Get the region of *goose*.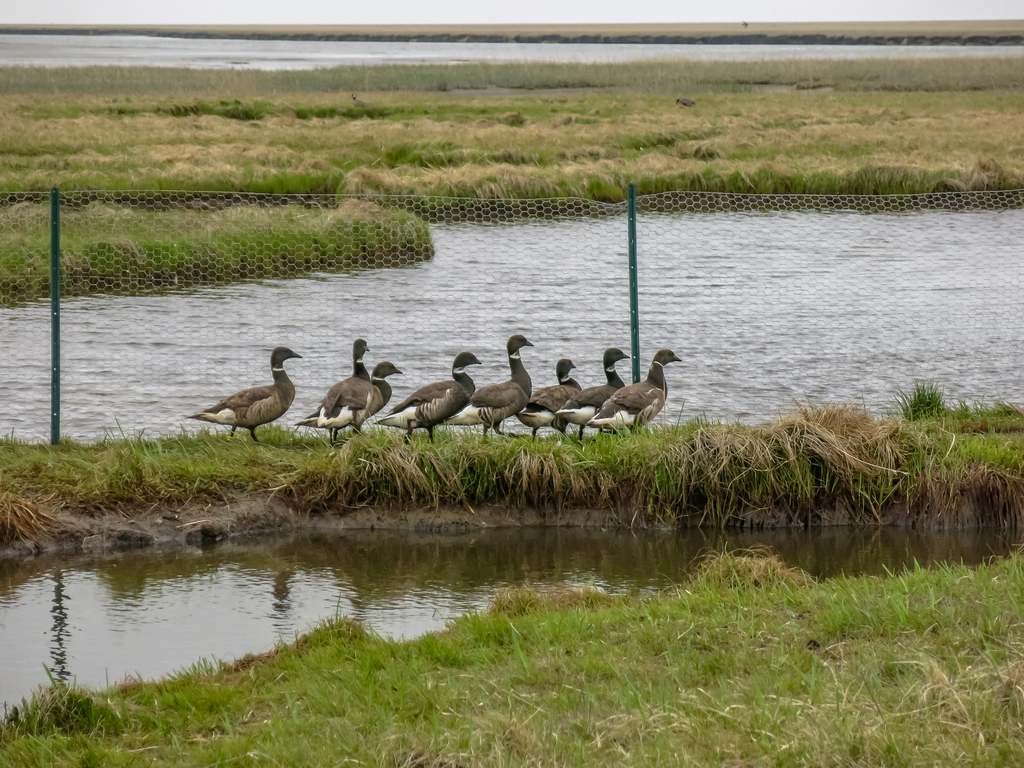
select_region(196, 343, 296, 441).
